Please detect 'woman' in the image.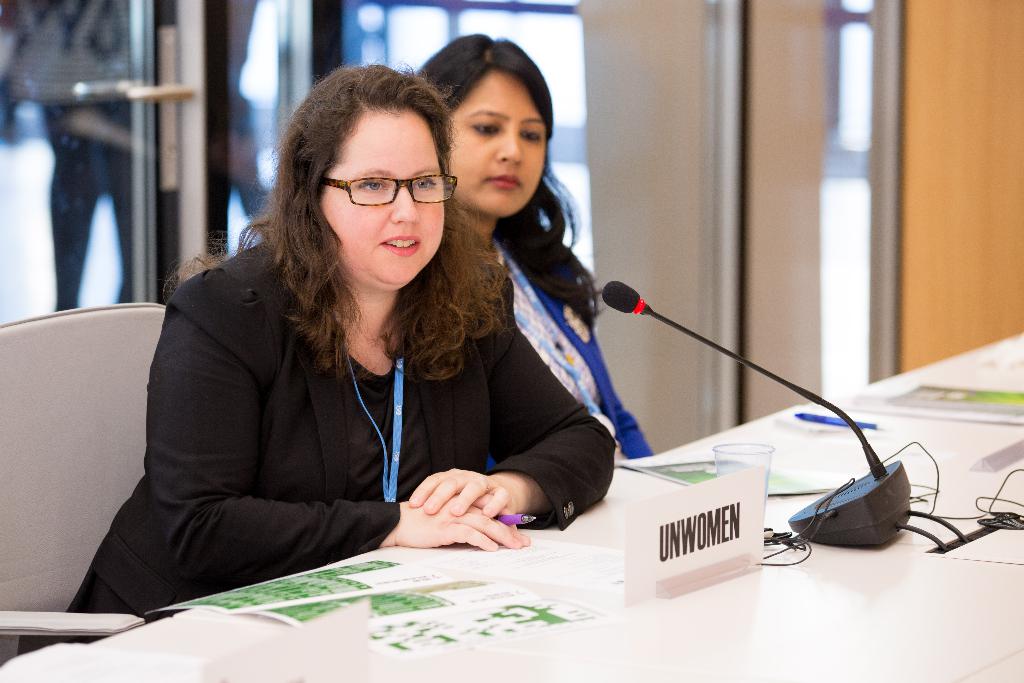
BBox(106, 76, 596, 613).
